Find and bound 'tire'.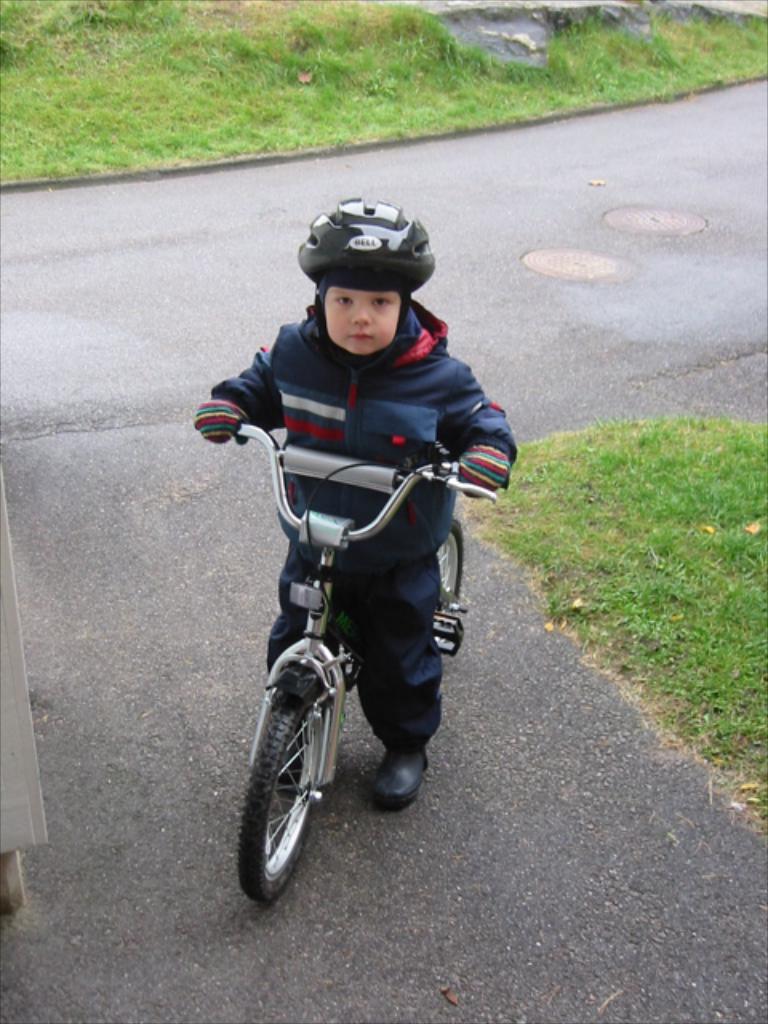
Bound: region(232, 664, 342, 899).
